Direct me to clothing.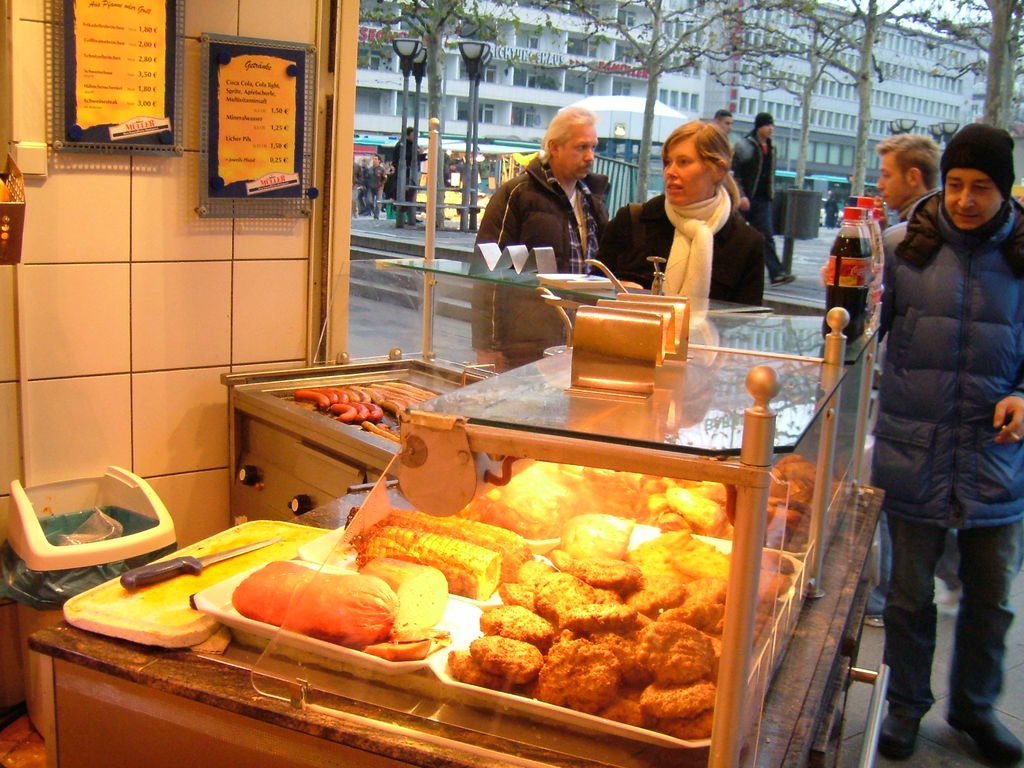
Direction: 593, 184, 764, 303.
